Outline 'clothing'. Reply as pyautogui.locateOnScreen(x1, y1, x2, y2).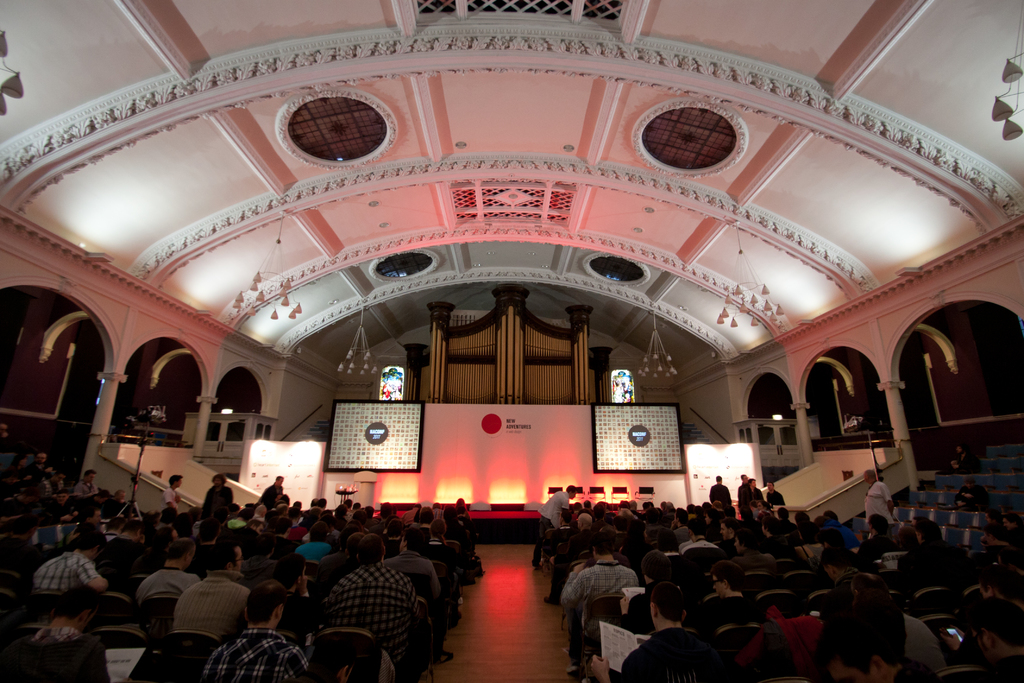
pyautogui.locateOnScreen(102, 534, 148, 571).
